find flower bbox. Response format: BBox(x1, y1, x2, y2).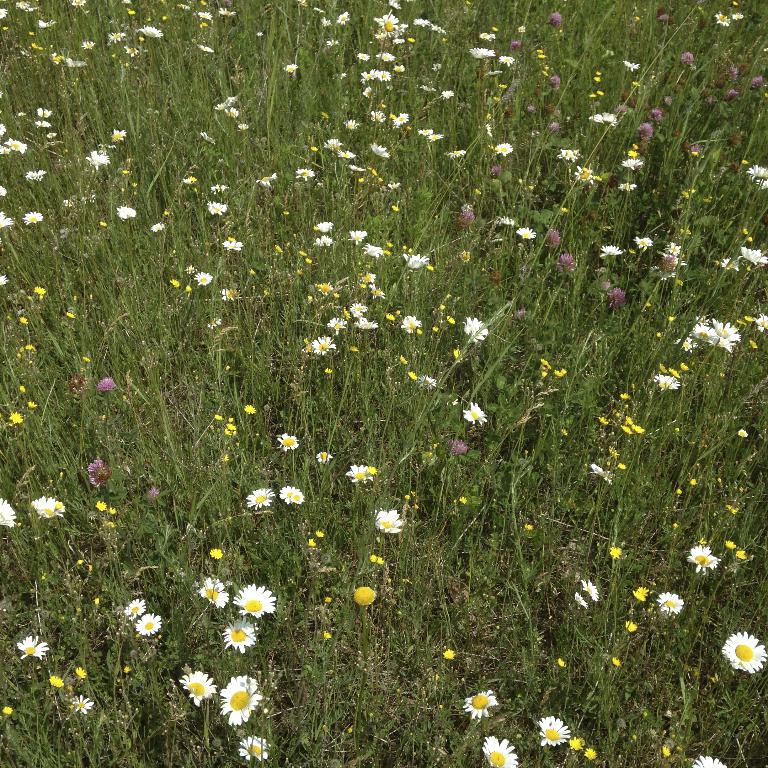
BBox(0, 274, 9, 286).
